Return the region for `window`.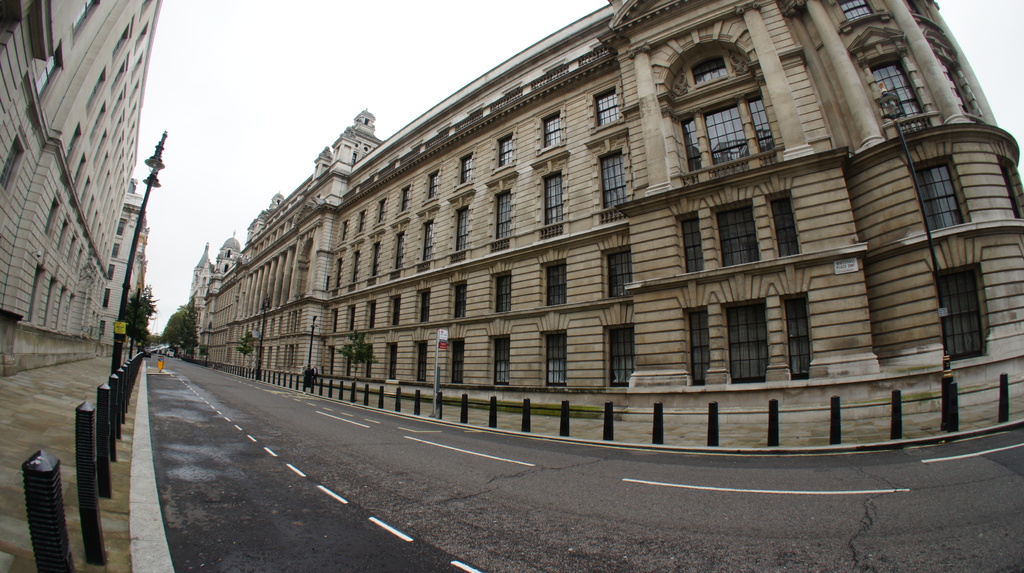
crop(387, 343, 401, 382).
